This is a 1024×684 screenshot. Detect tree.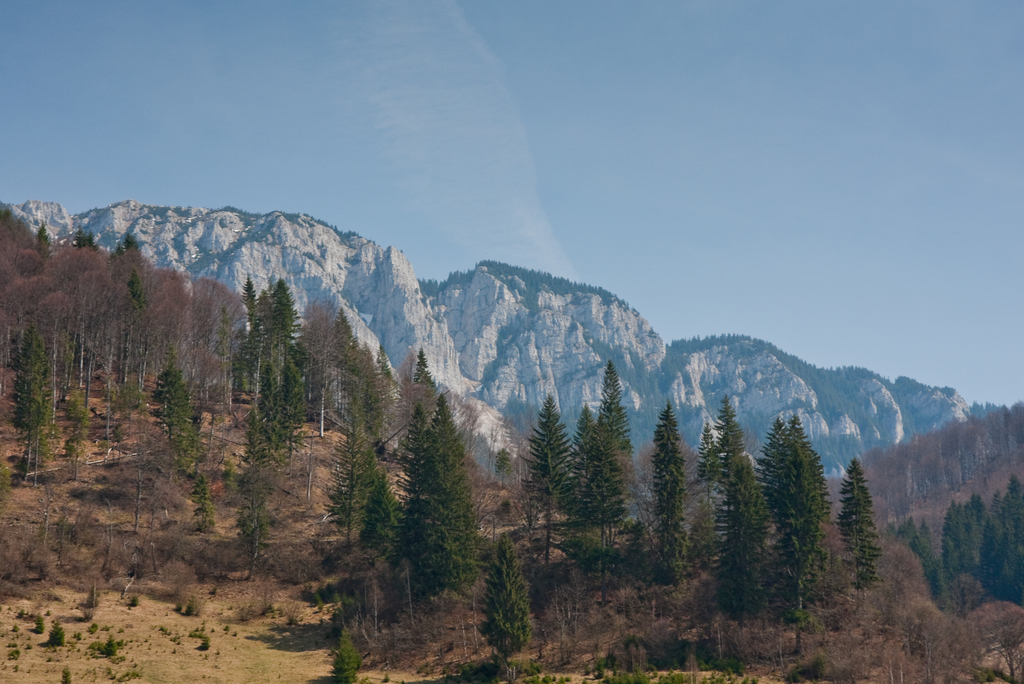
[193, 472, 223, 530].
